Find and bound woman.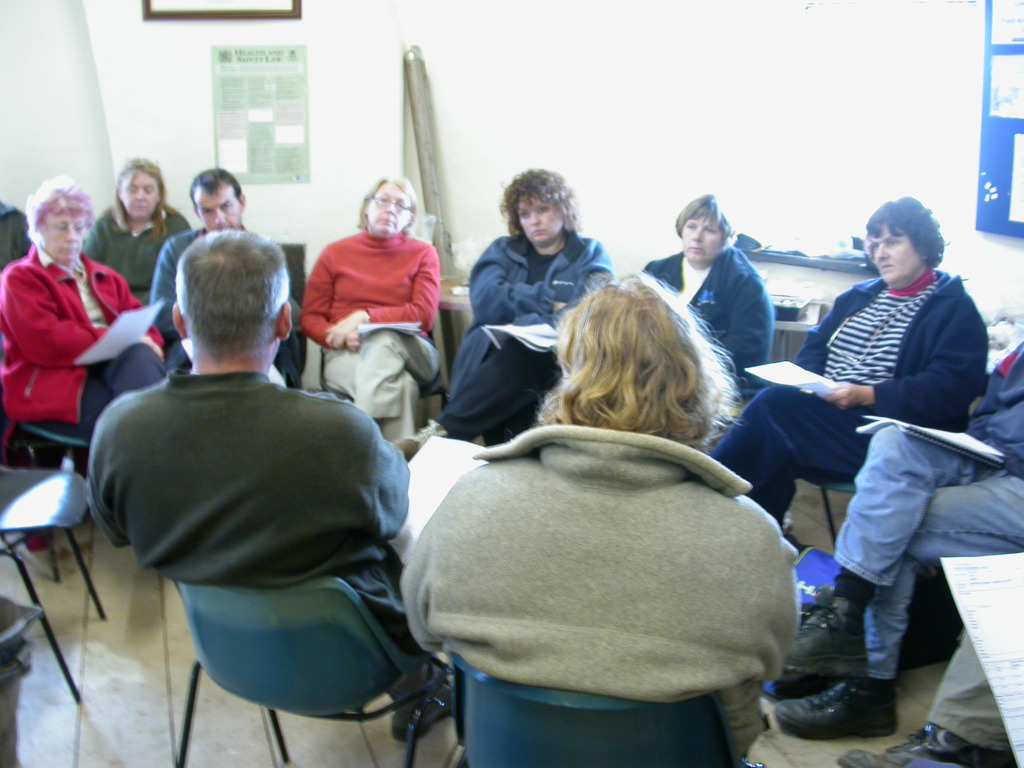
Bound: 300,176,445,454.
